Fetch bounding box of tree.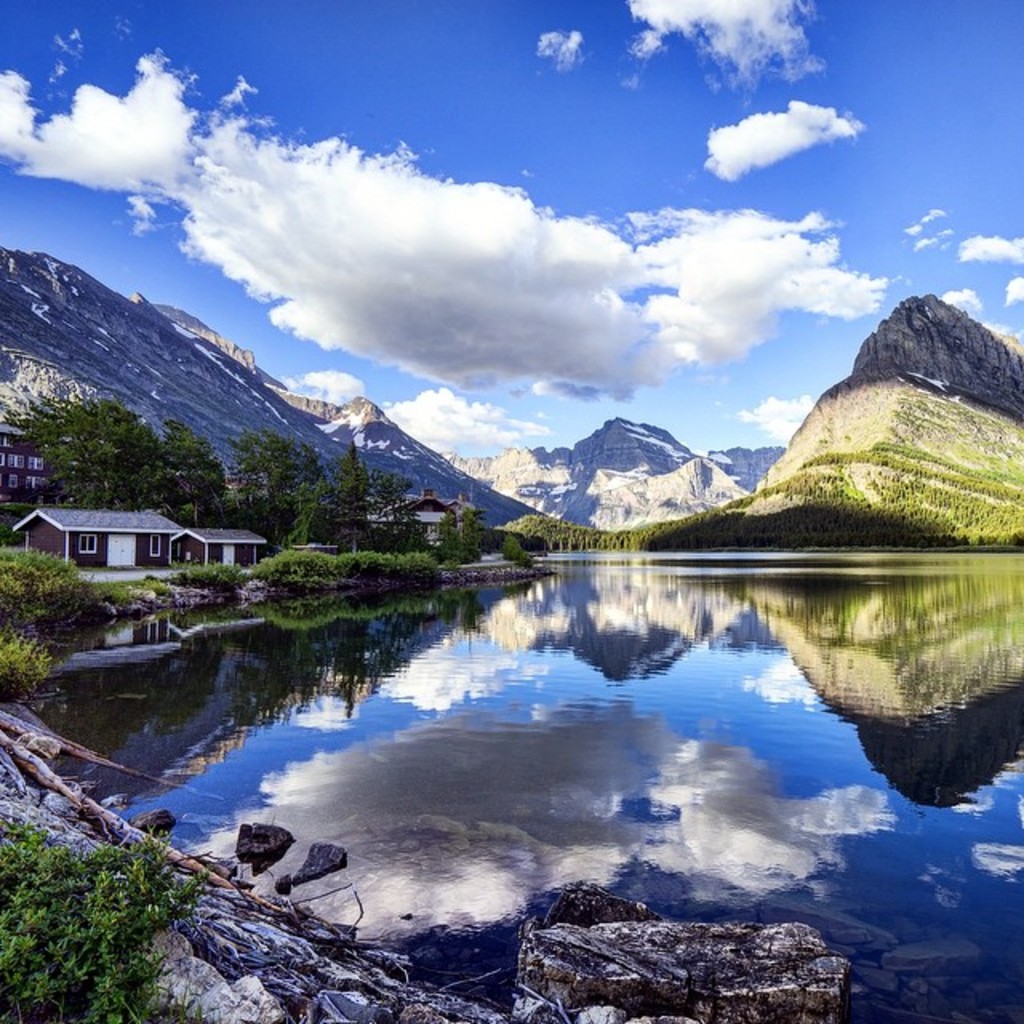
Bbox: 368,467,410,526.
